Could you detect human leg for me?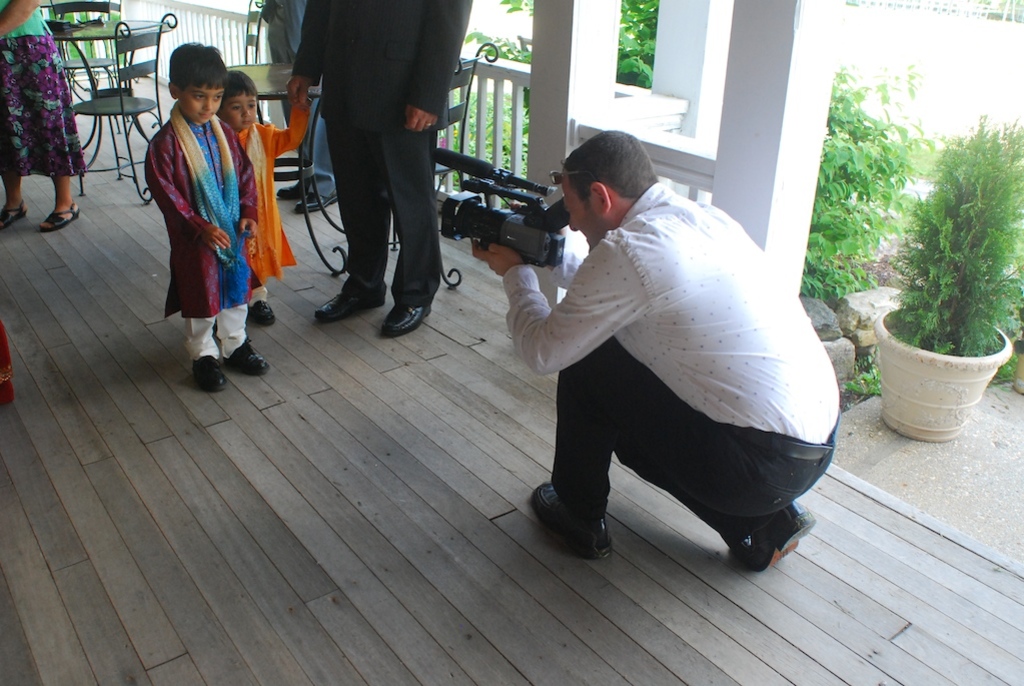
Detection result: <bbox>33, 36, 86, 231</bbox>.
